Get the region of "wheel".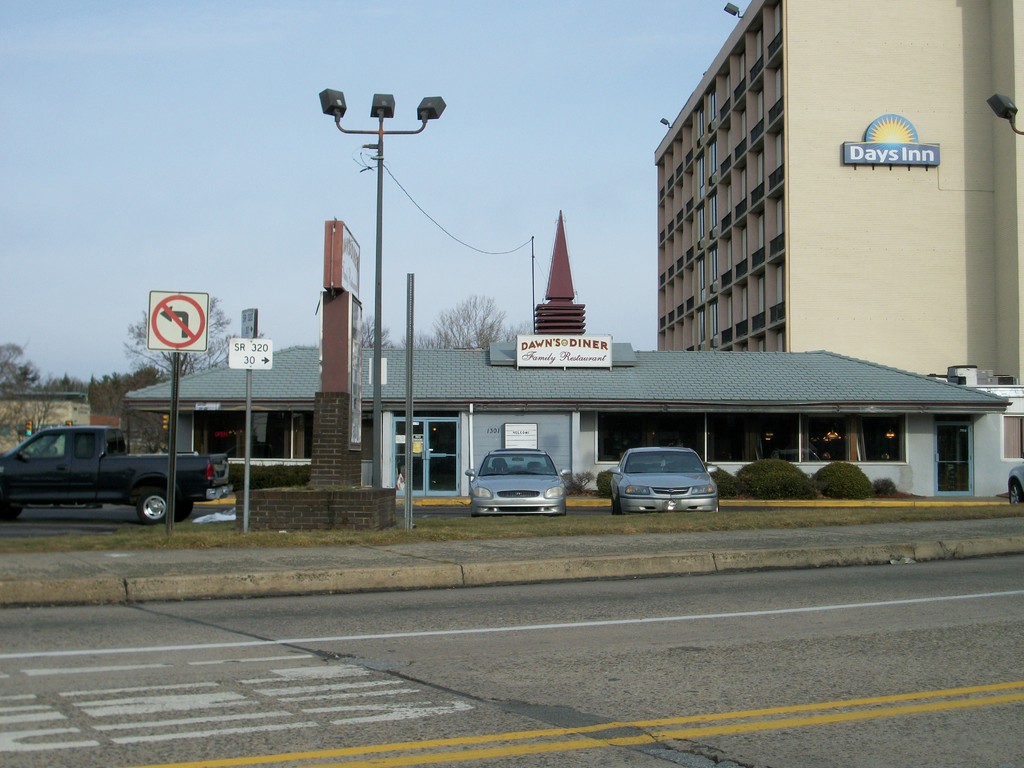
134:487:167:526.
